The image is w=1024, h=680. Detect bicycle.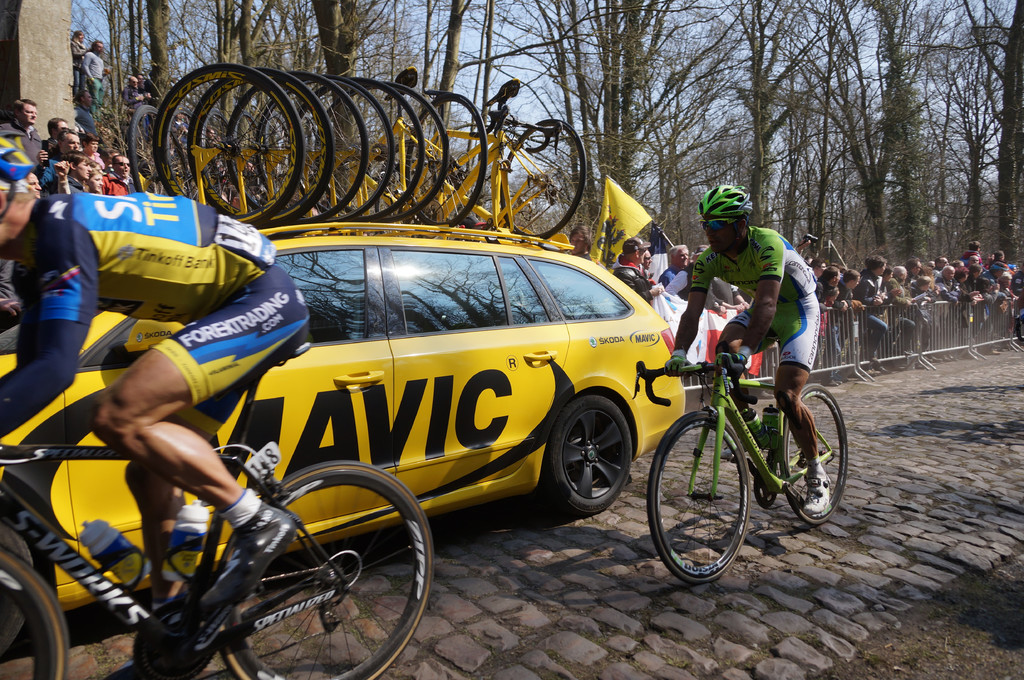
Detection: crop(0, 413, 435, 679).
